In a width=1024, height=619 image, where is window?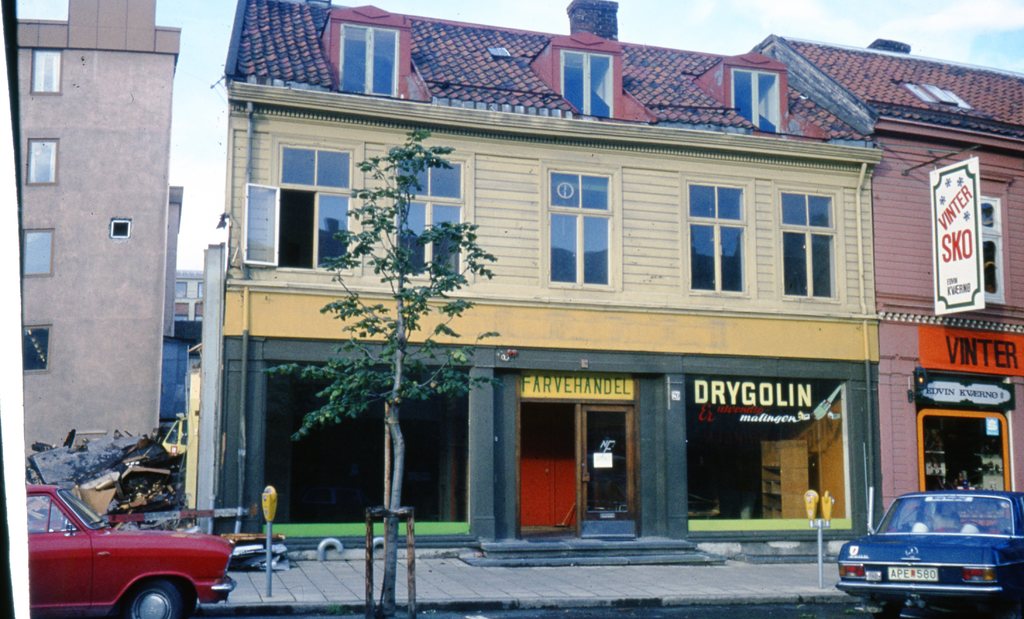
22/231/54/275.
